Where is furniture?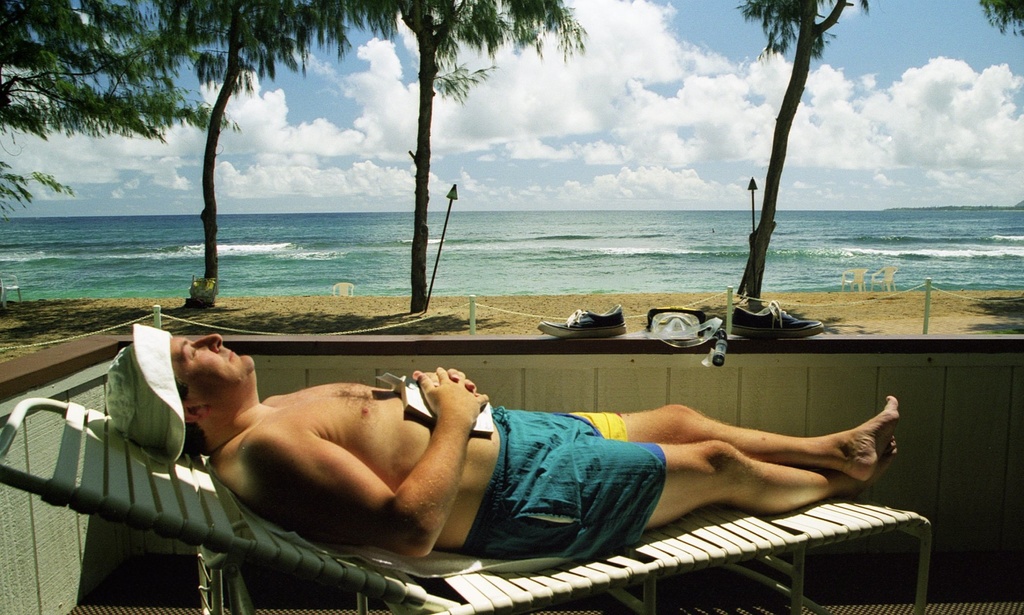
x1=330 y1=283 x2=354 y2=295.
